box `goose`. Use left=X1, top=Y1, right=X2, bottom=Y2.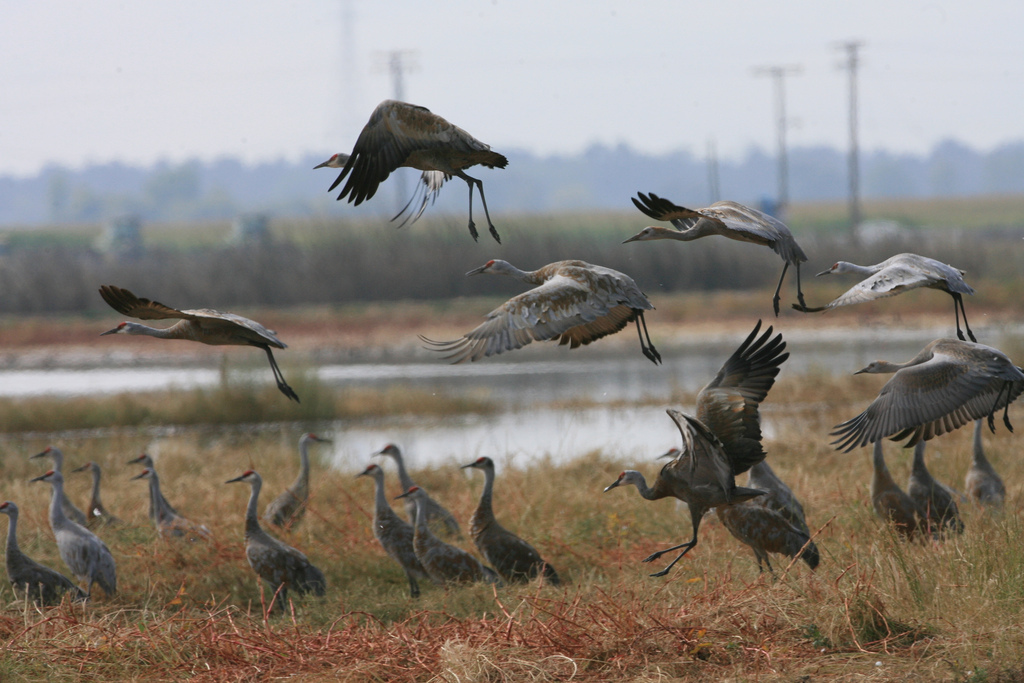
left=73, top=461, right=120, bottom=536.
